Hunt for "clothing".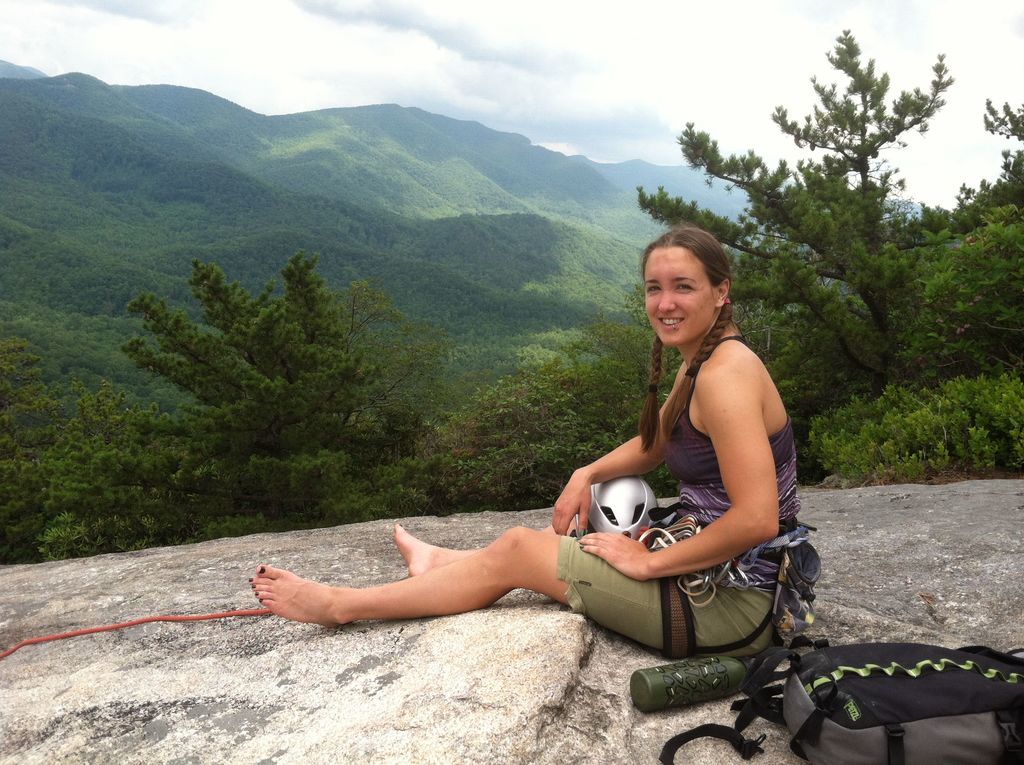
Hunted down at (x1=570, y1=334, x2=817, y2=652).
